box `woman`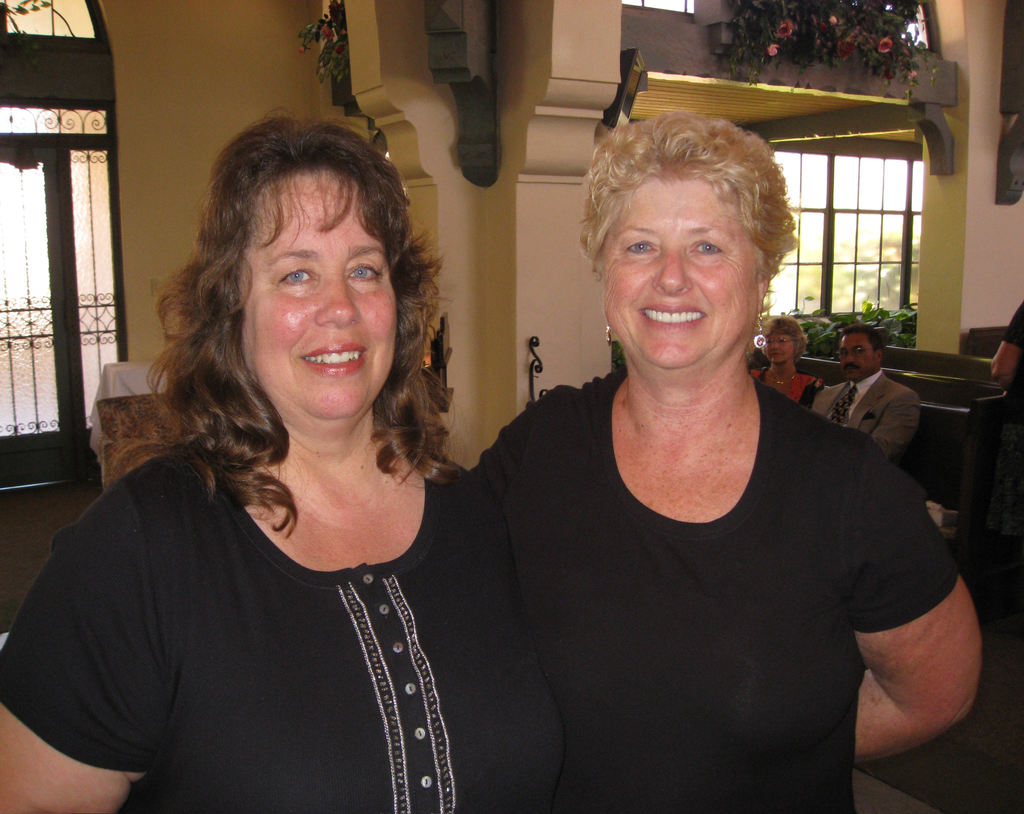
region(751, 312, 823, 410)
